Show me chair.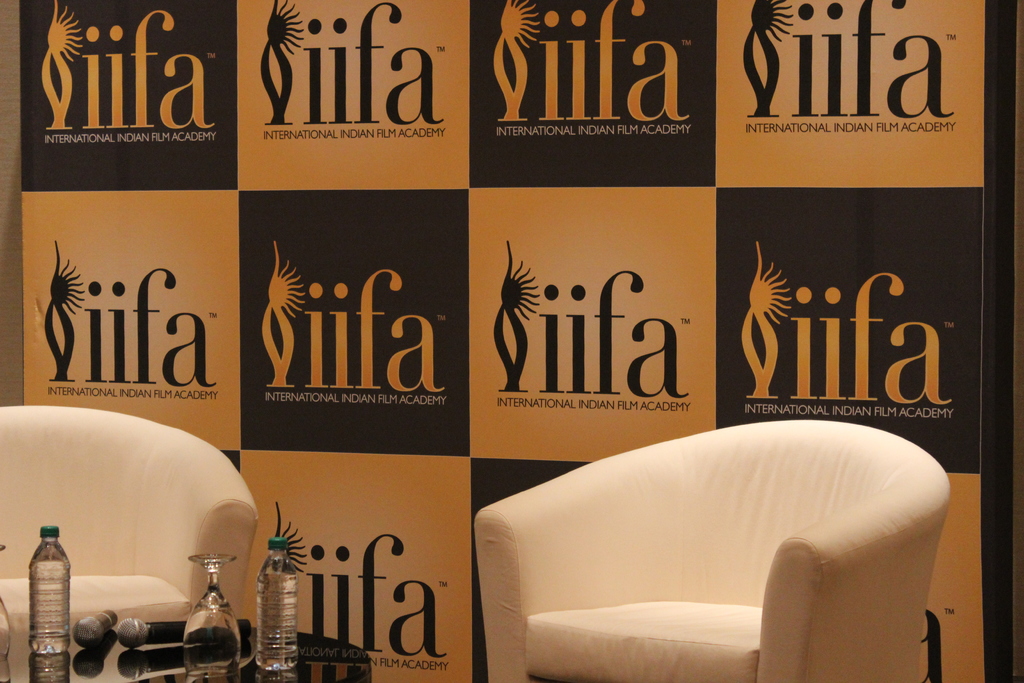
chair is here: 0/401/262/682.
